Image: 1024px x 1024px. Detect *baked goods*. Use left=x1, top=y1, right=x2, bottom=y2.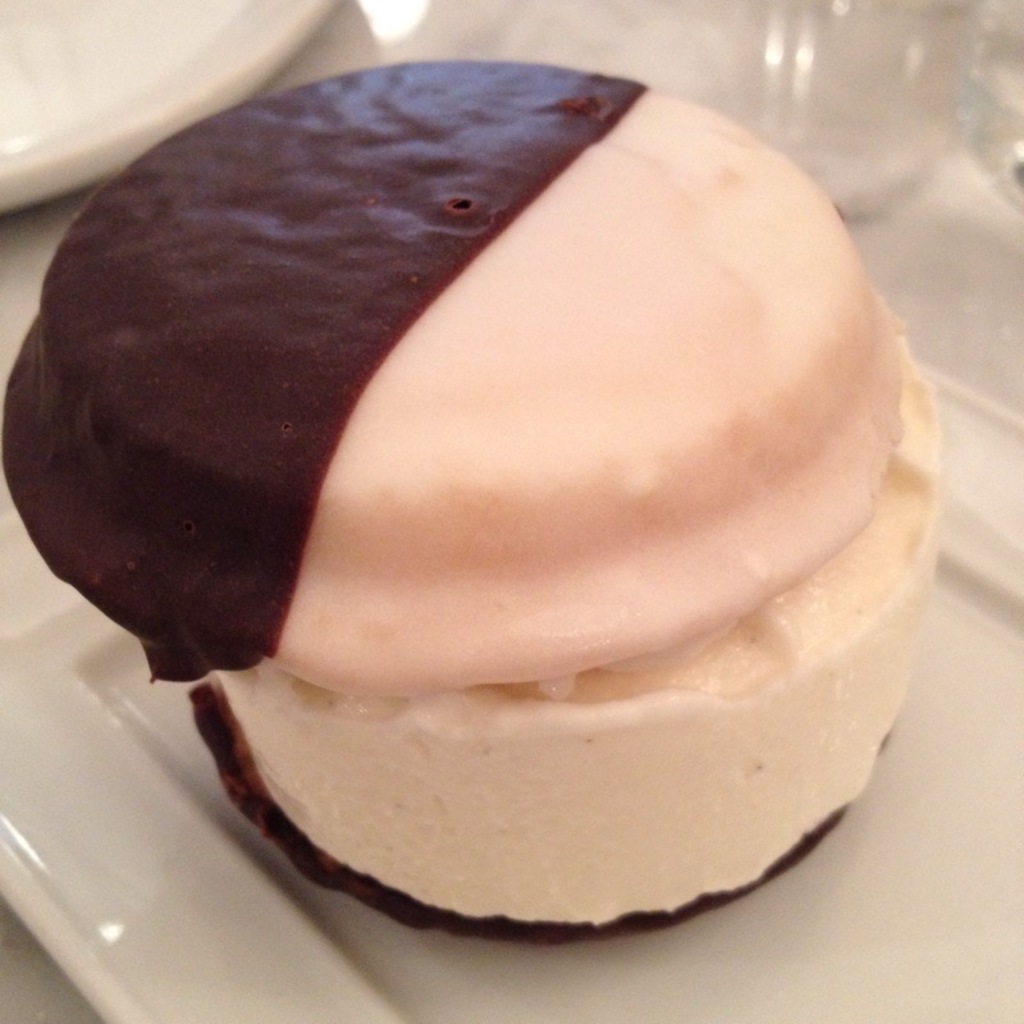
left=0, top=56, right=970, bottom=947.
